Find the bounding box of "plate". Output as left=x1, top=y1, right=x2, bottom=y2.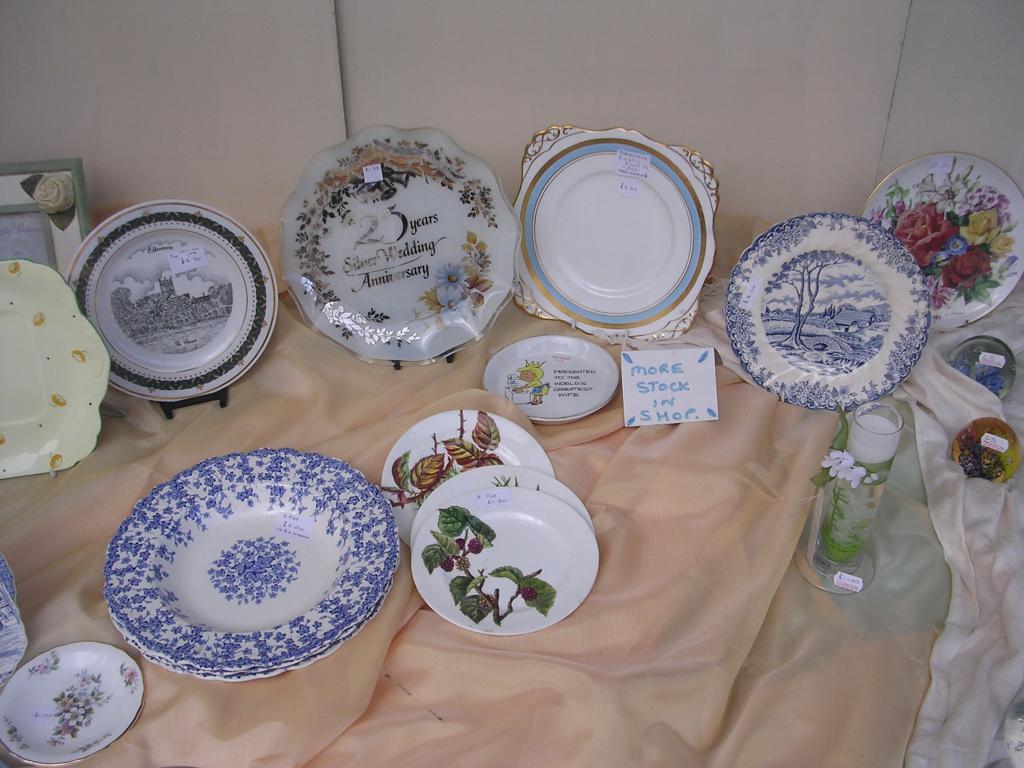
left=408, top=462, right=595, bottom=538.
